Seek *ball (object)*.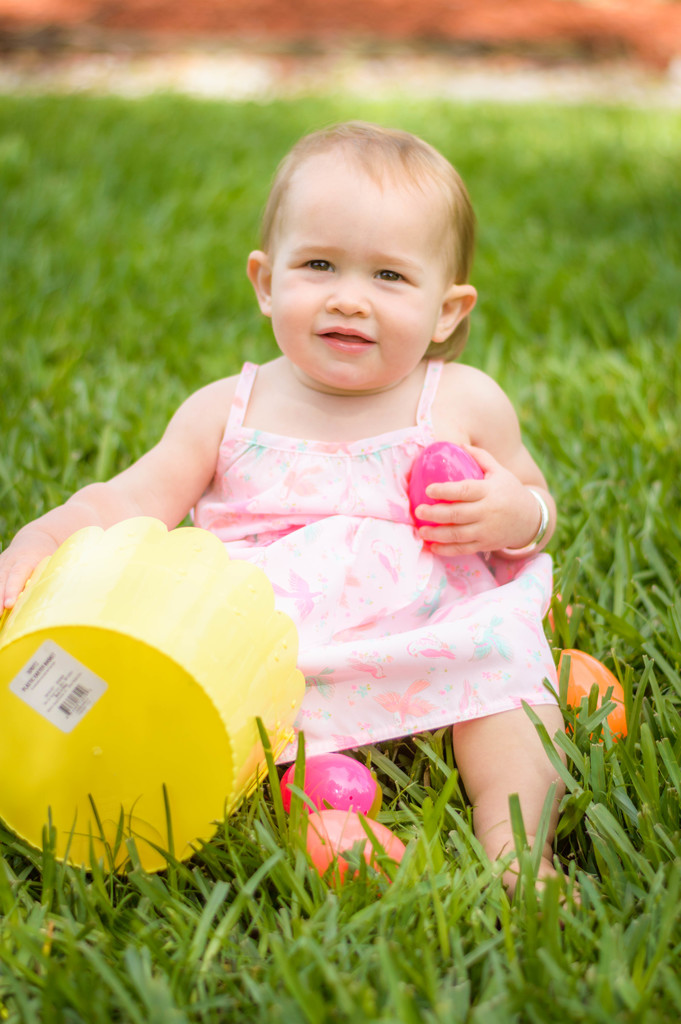
404 444 488 545.
